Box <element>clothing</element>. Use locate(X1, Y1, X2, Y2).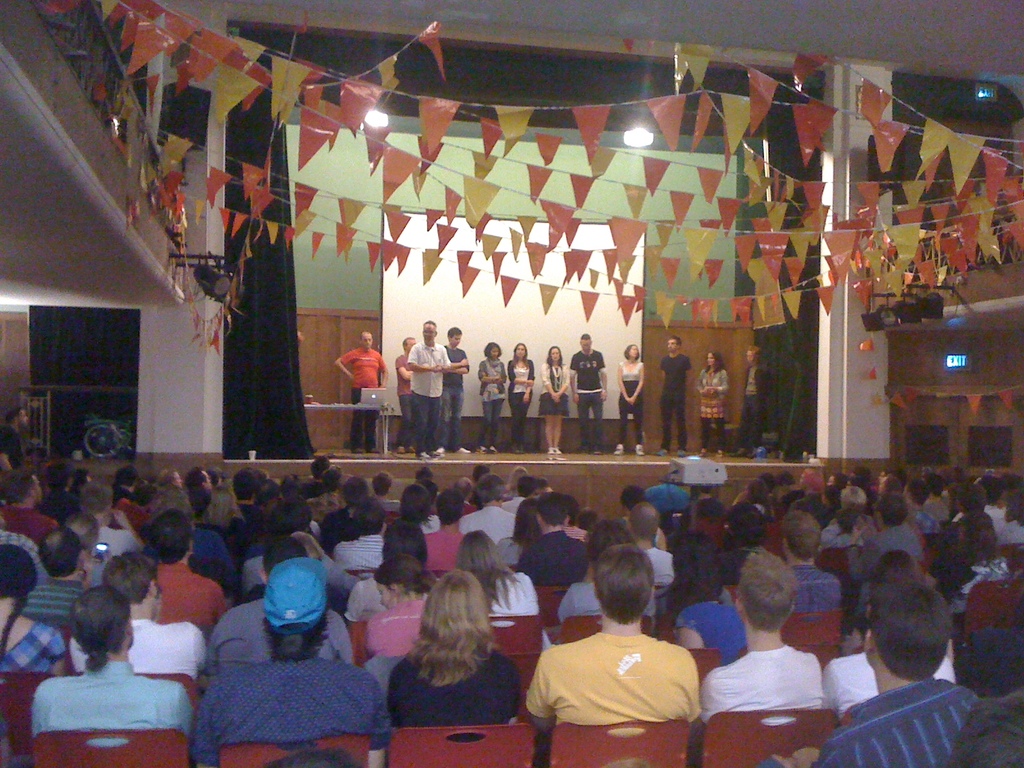
locate(554, 579, 654, 623).
